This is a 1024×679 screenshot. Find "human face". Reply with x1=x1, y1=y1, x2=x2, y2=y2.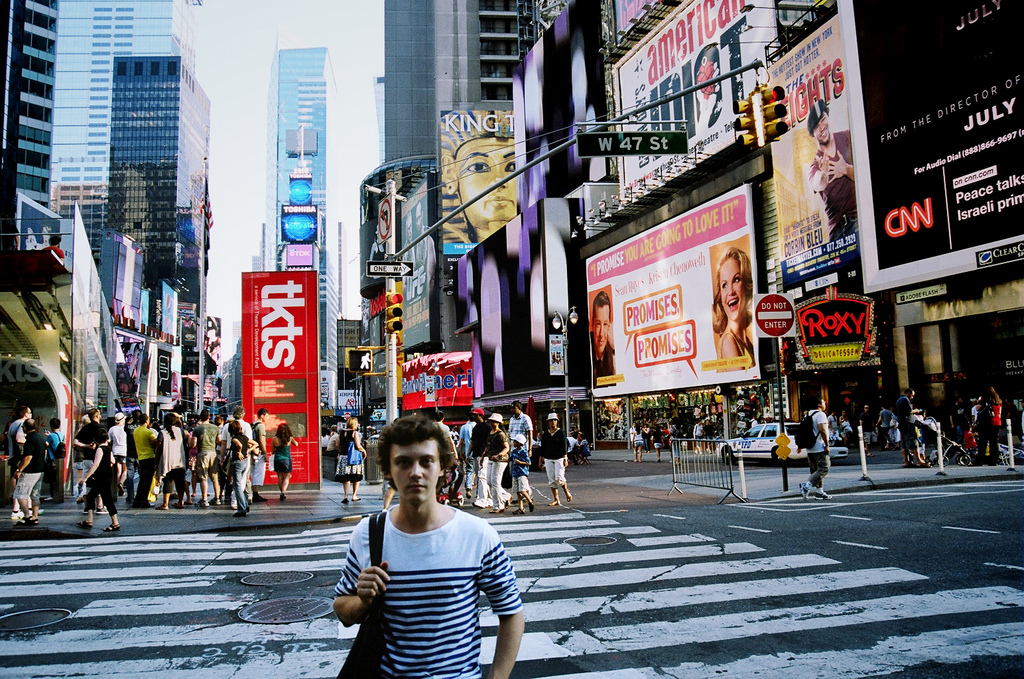
x1=717, y1=263, x2=743, y2=320.
